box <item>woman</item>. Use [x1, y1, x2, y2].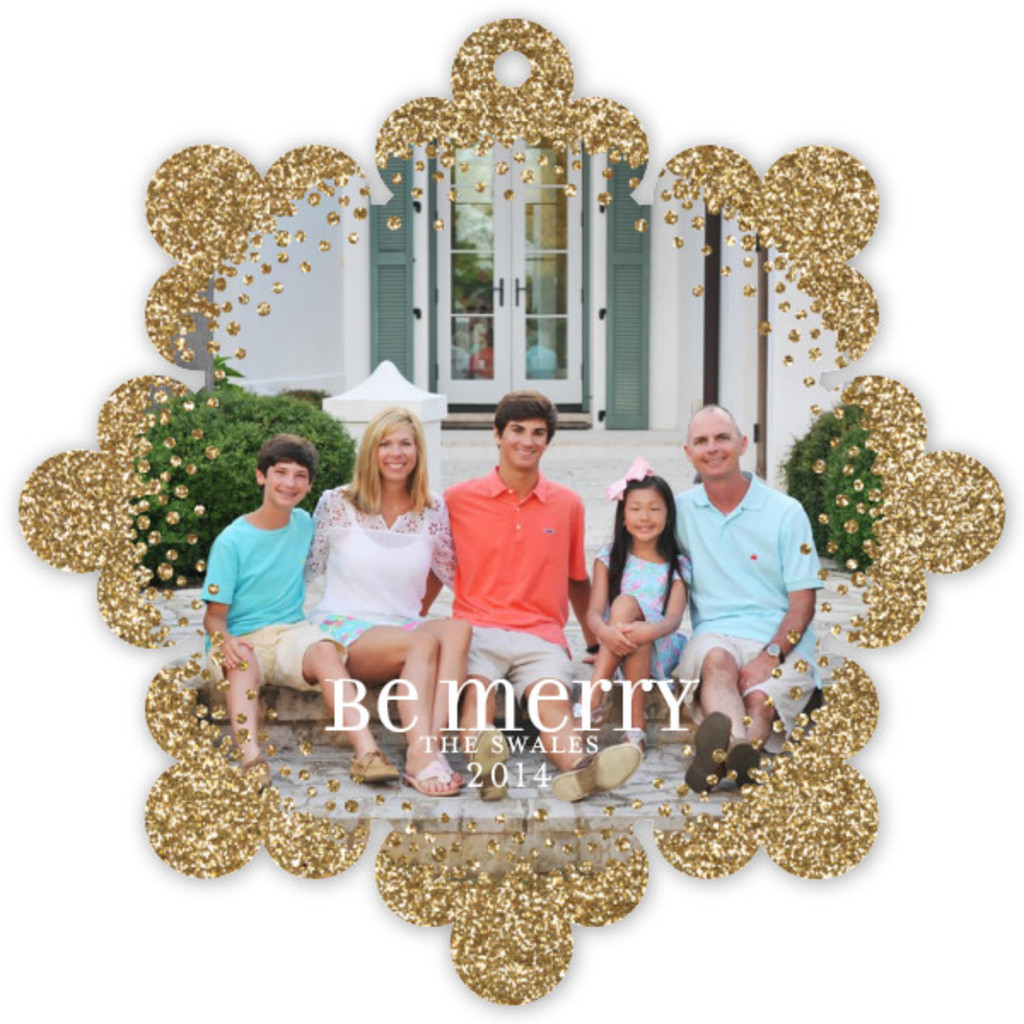
[300, 399, 469, 795].
